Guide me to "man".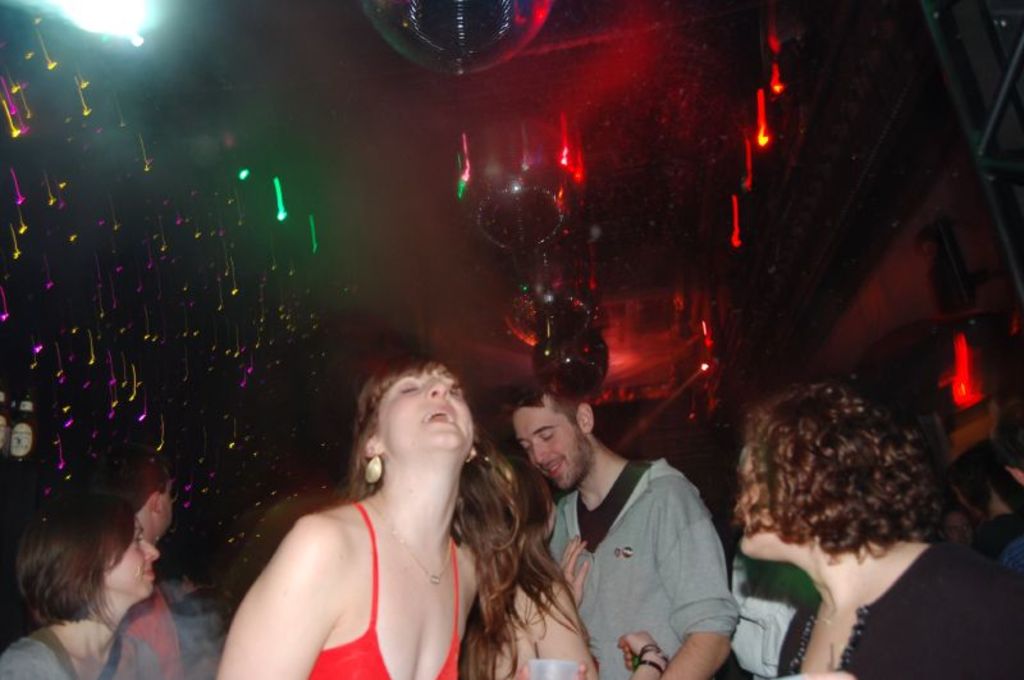
Guidance: pyautogui.locateOnScreen(516, 382, 764, 670).
